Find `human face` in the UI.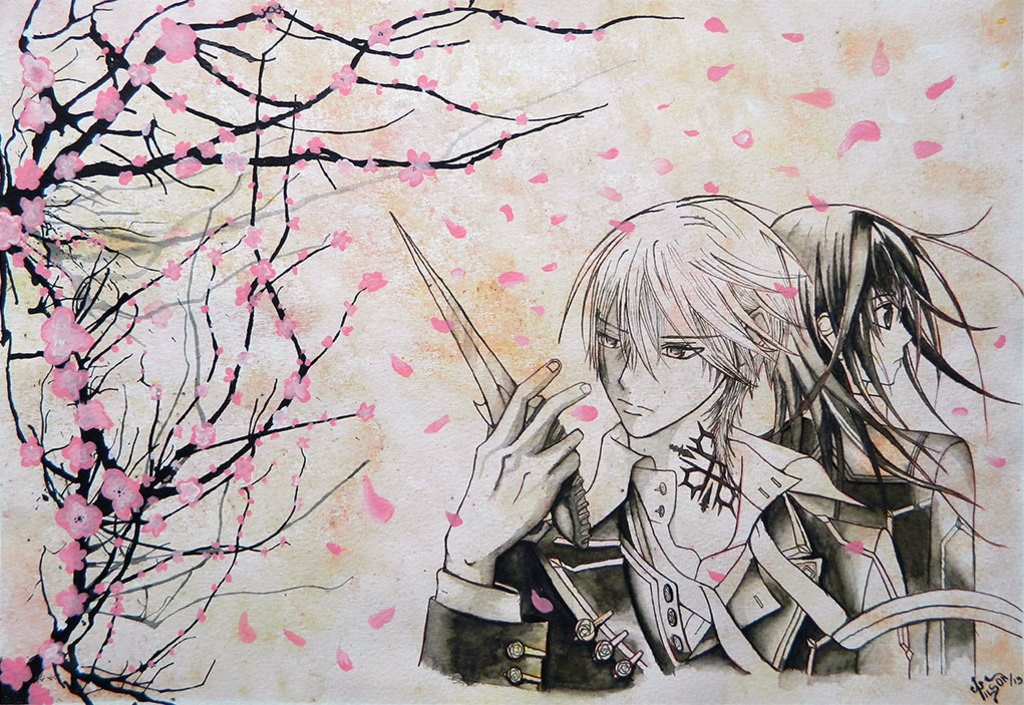
UI element at box(839, 266, 920, 392).
